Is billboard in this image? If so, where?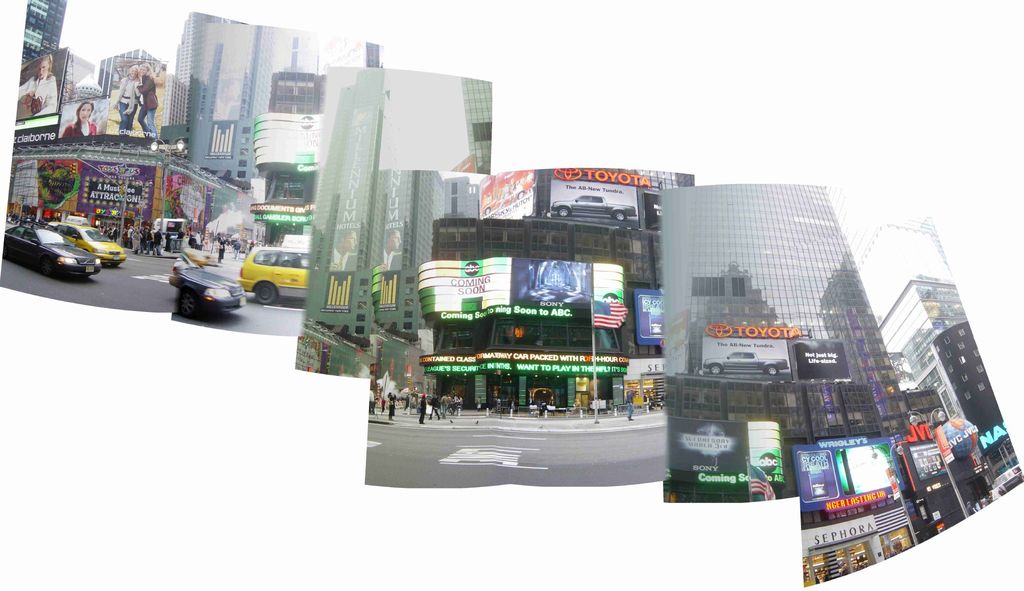
Yes, at 591:261:624:328.
